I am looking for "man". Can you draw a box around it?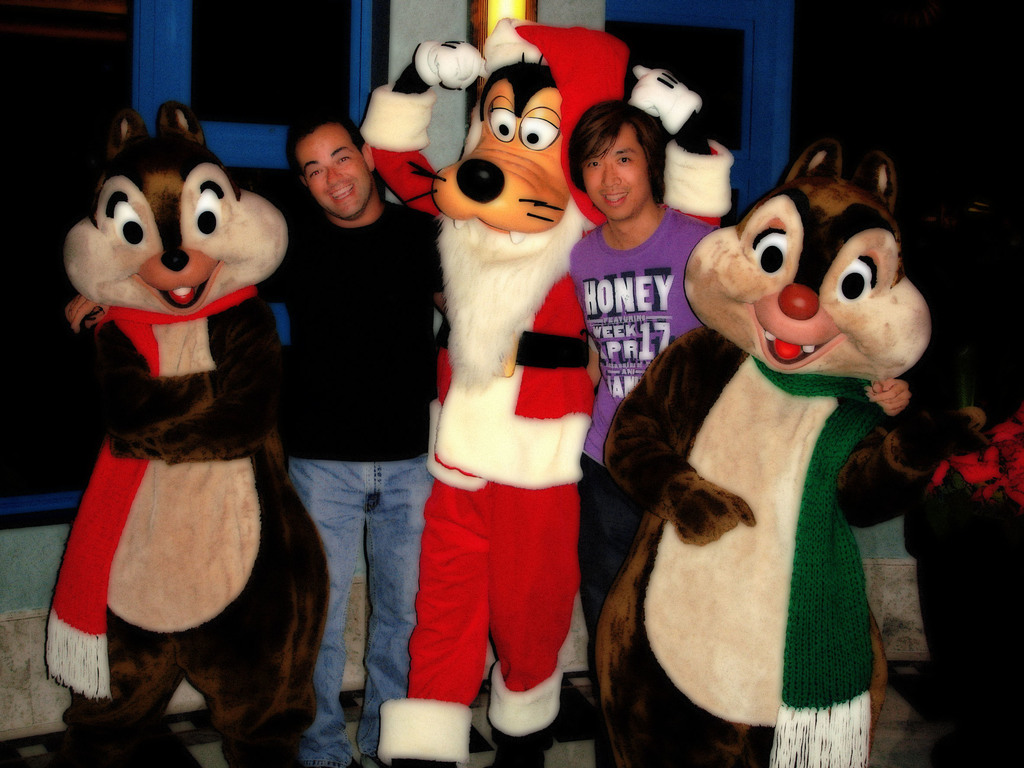
Sure, the bounding box is [63, 104, 451, 759].
